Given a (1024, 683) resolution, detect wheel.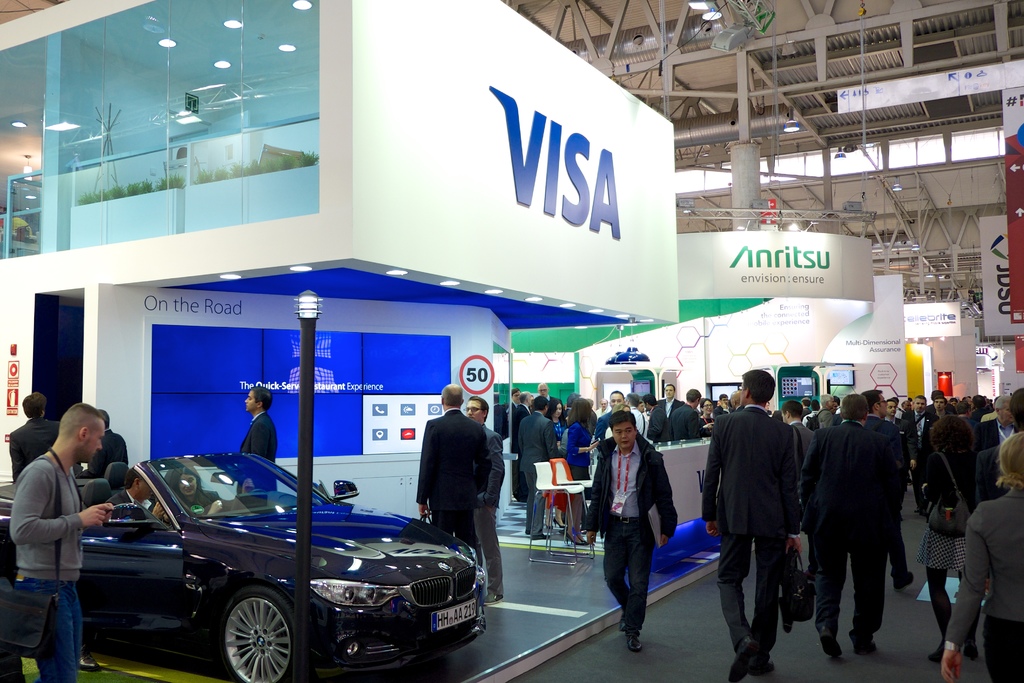
rect(211, 597, 296, 672).
